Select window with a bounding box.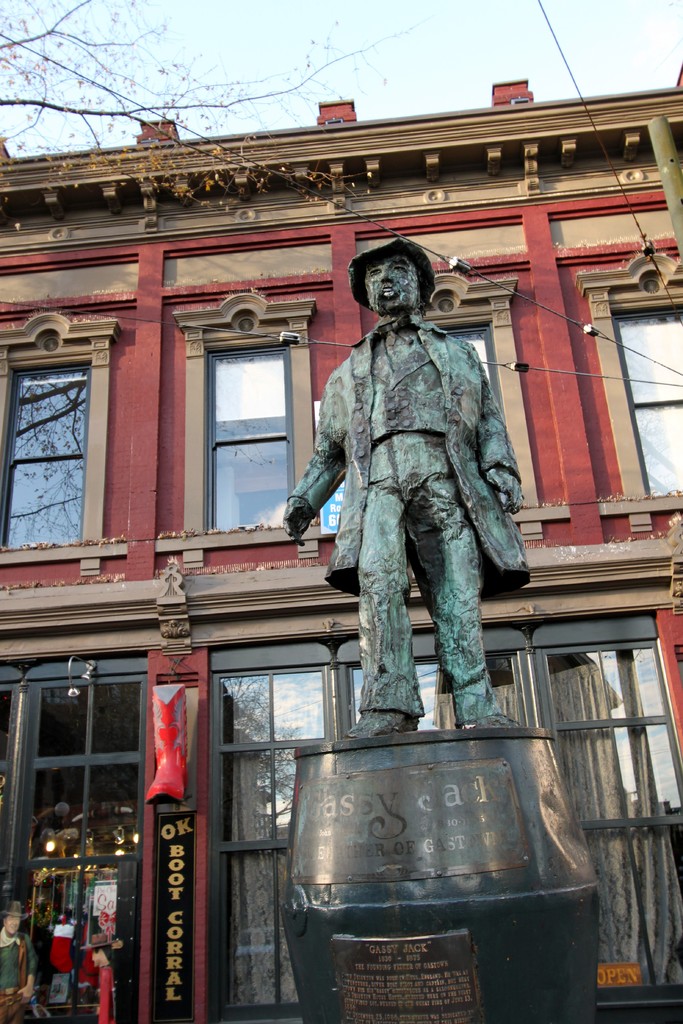
{"left": 575, "top": 244, "right": 682, "bottom": 535}.
